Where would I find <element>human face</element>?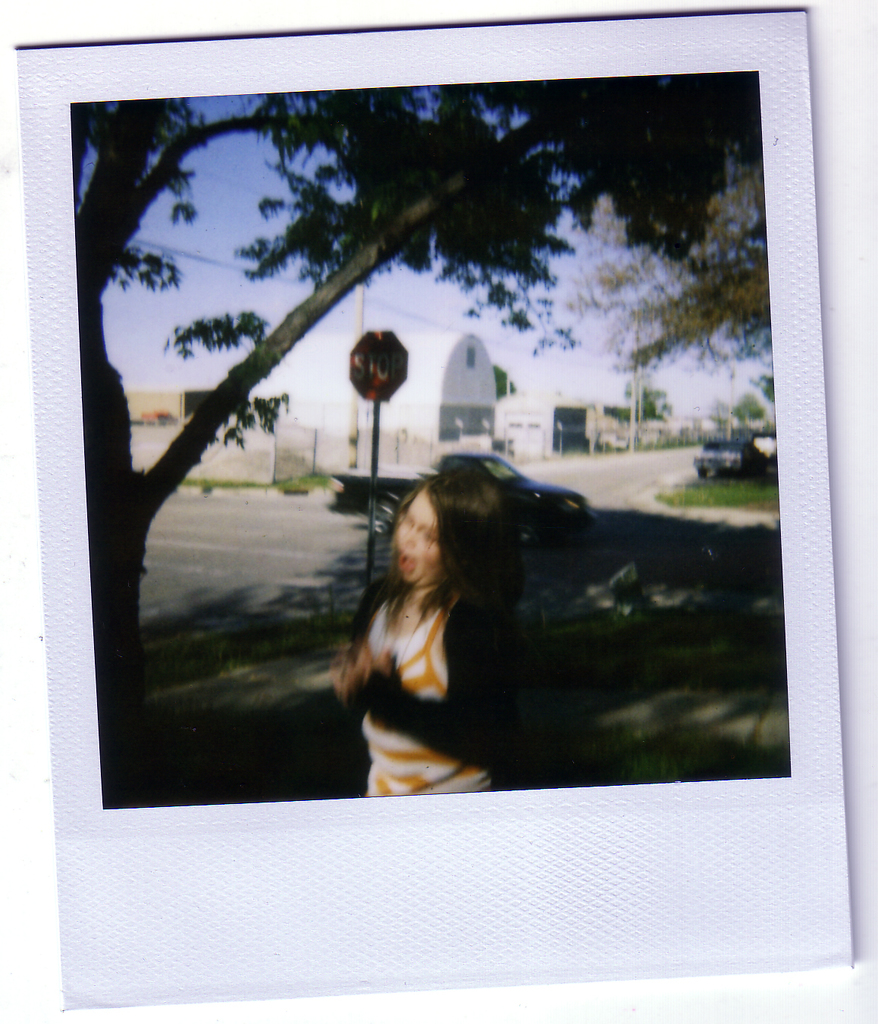
At x1=395, y1=488, x2=444, y2=590.
